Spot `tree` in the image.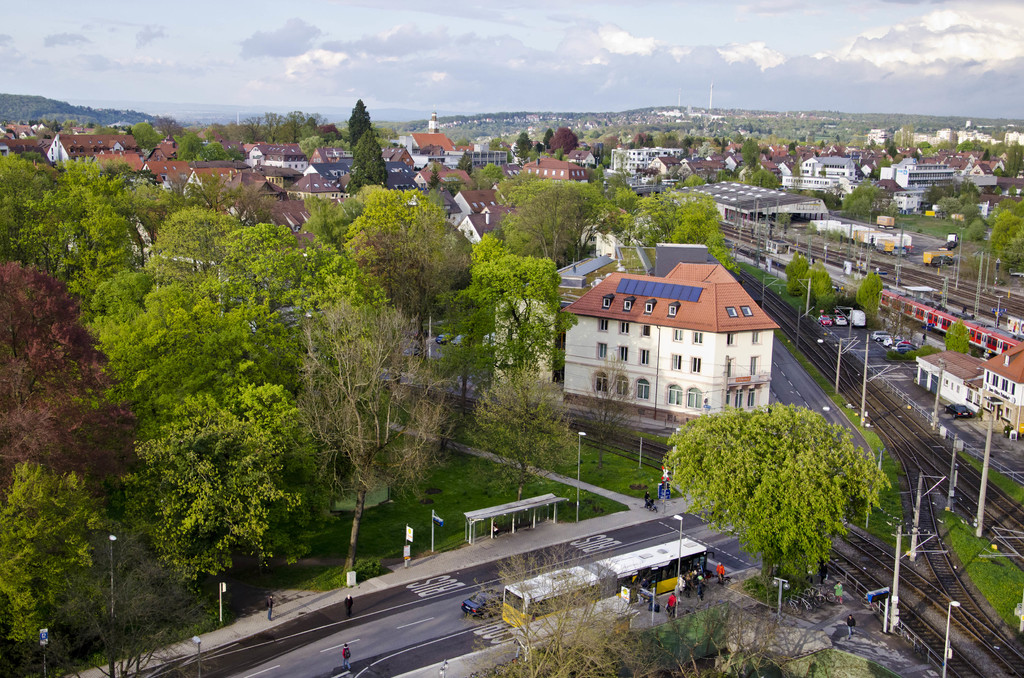
`tree` found at BBox(244, 106, 328, 140).
